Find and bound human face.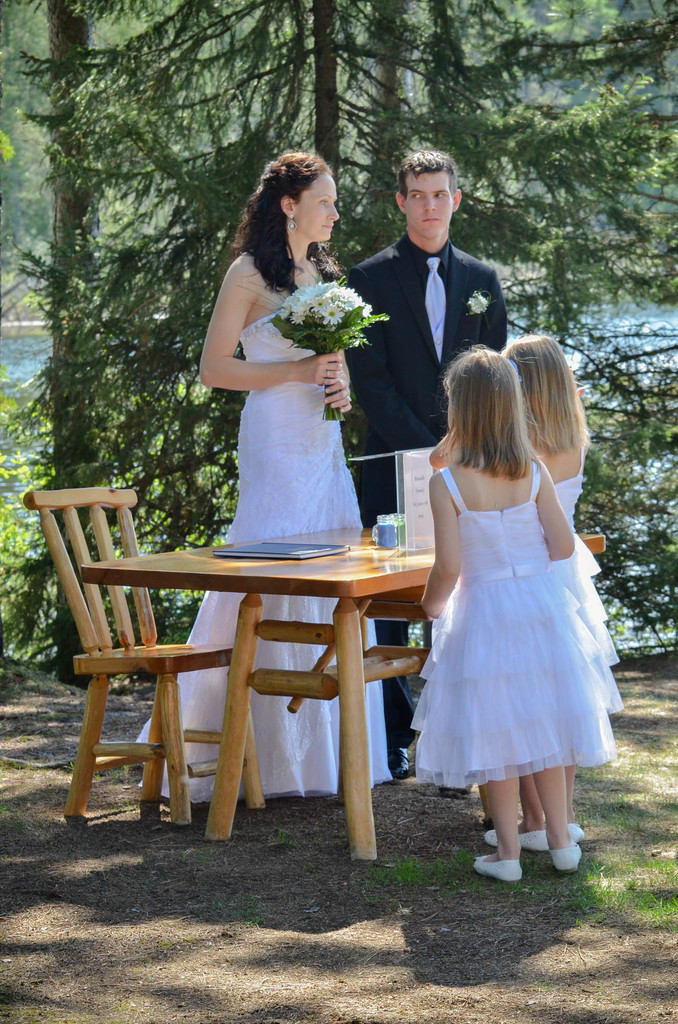
Bound: <box>401,166,452,240</box>.
